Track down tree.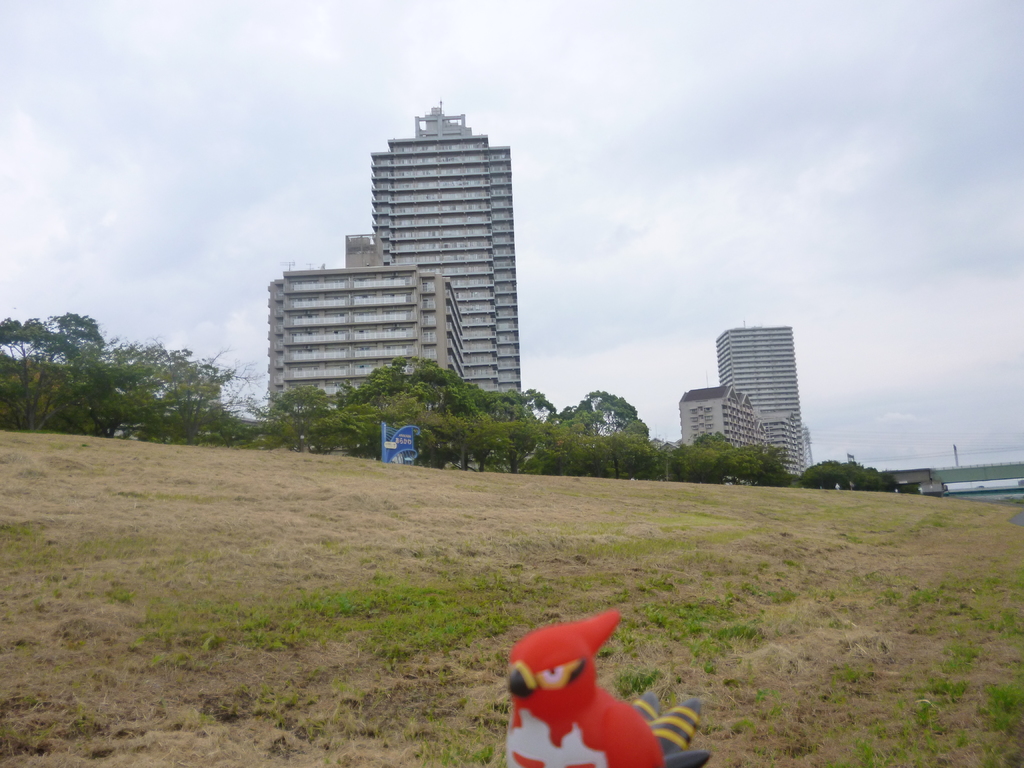
Tracked to [x1=390, y1=372, x2=439, y2=416].
